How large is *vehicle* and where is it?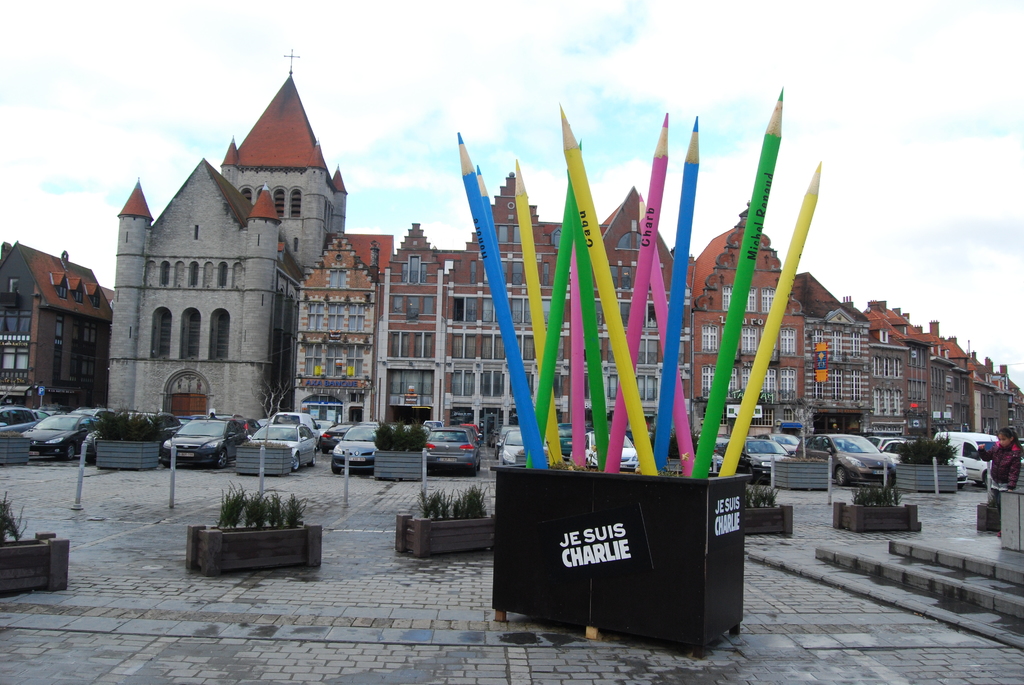
Bounding box: Rect(576, 426, 636, 471).
